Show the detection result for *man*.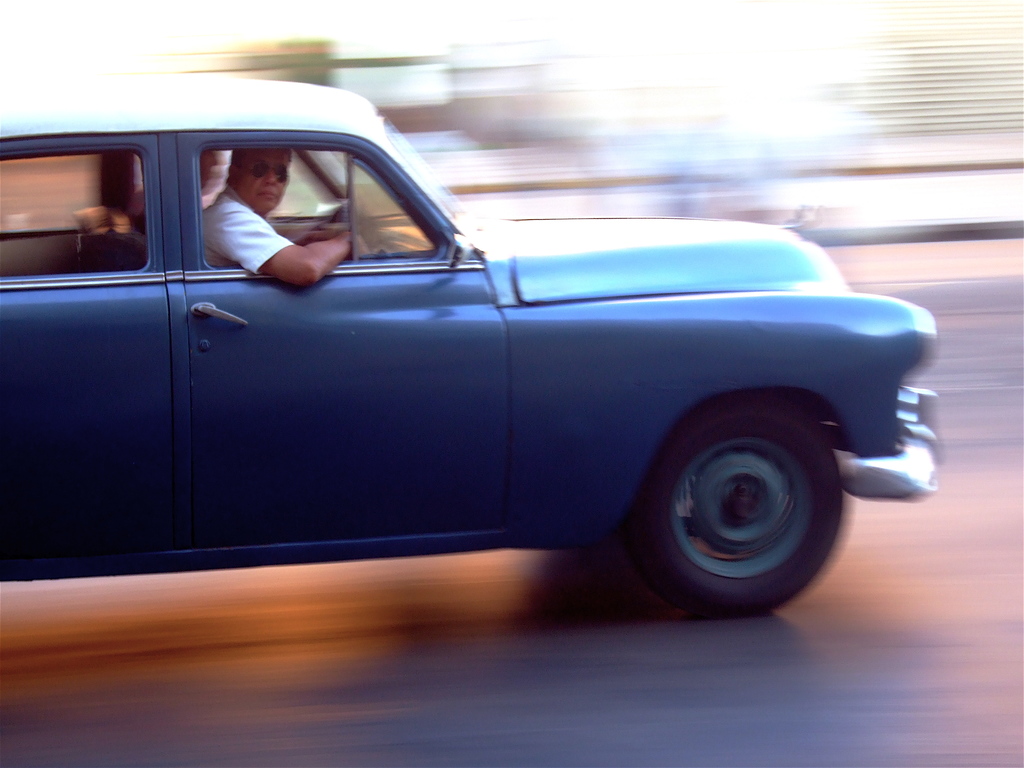
[x1=198, y1=142, x2=367, y2=290].
